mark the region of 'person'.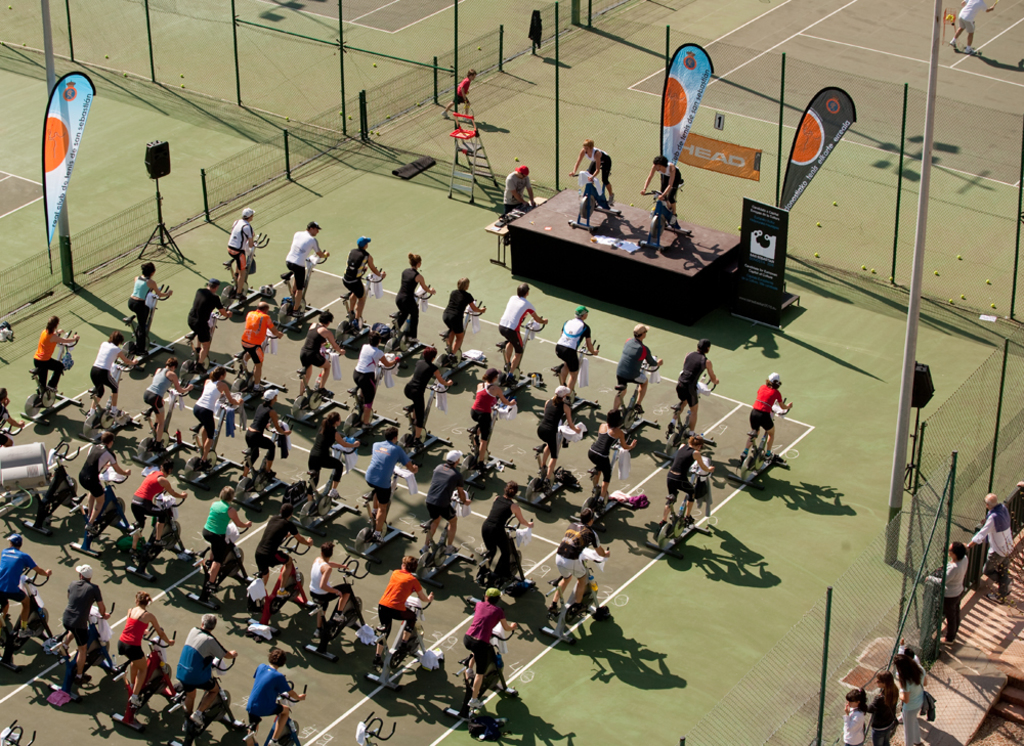
Region: pyautogui.locateOnScreen(189, 276, 233, 374).
